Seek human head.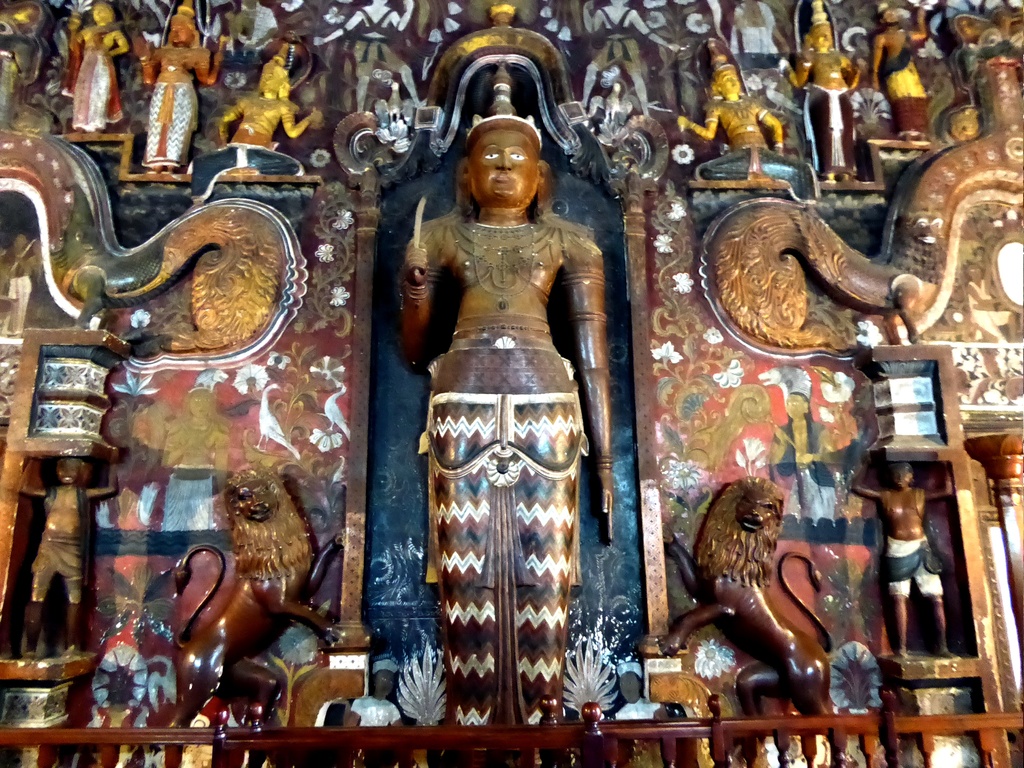
select_region(811, 24, 832, 46).
